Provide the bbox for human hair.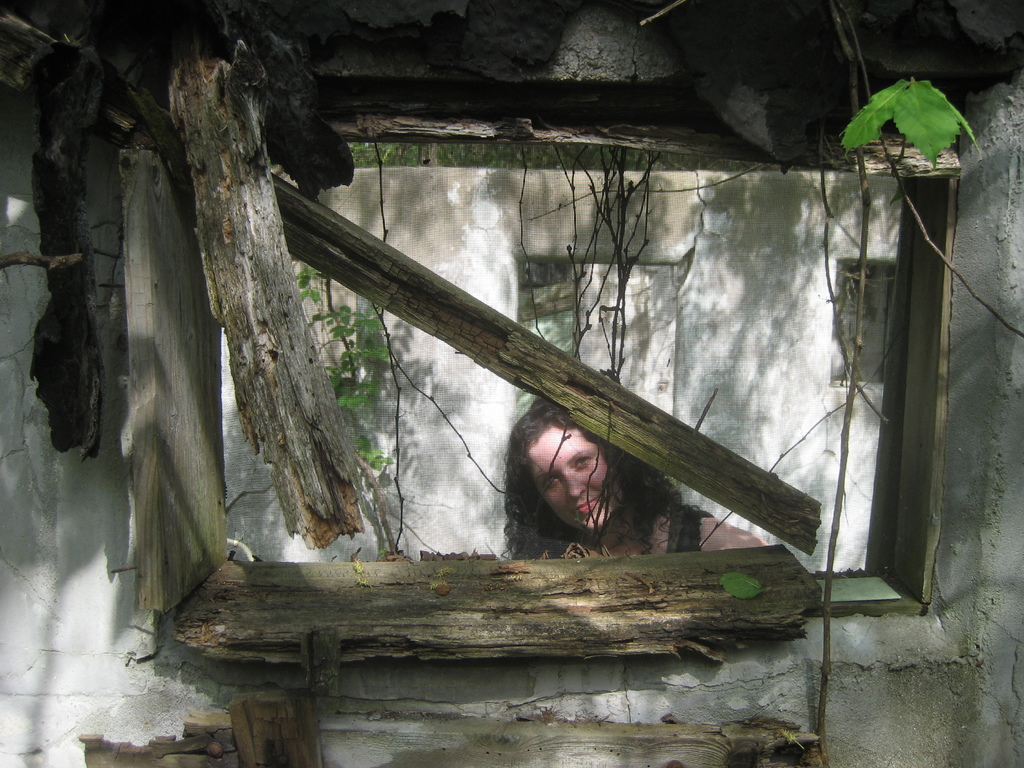
[502,405,649,546].
